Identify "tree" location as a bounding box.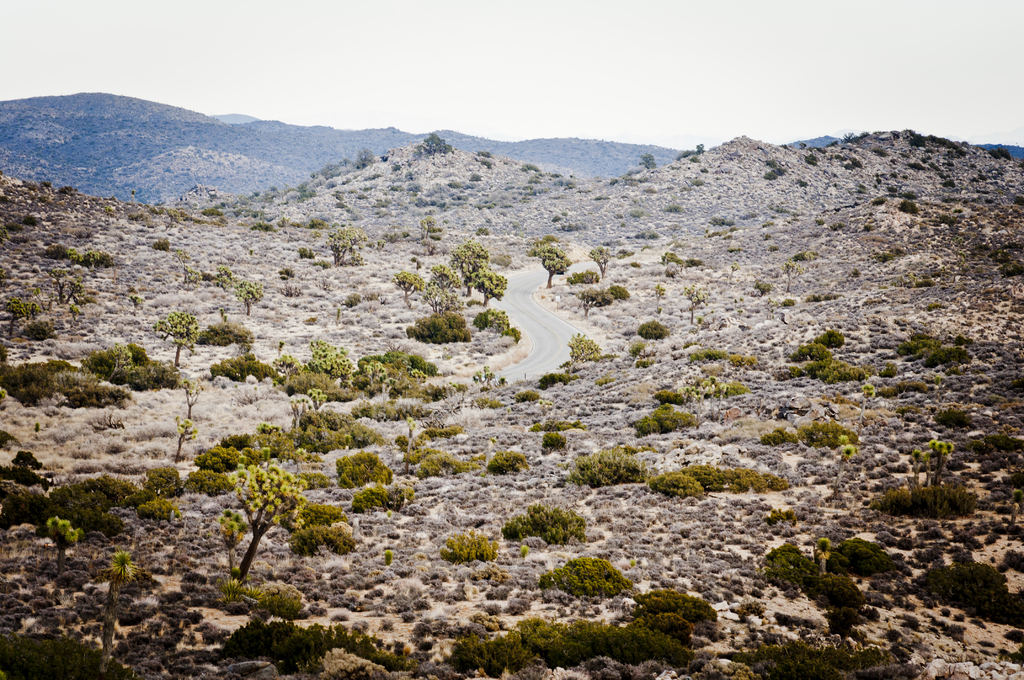
<box>0,289,38,334</box>.
